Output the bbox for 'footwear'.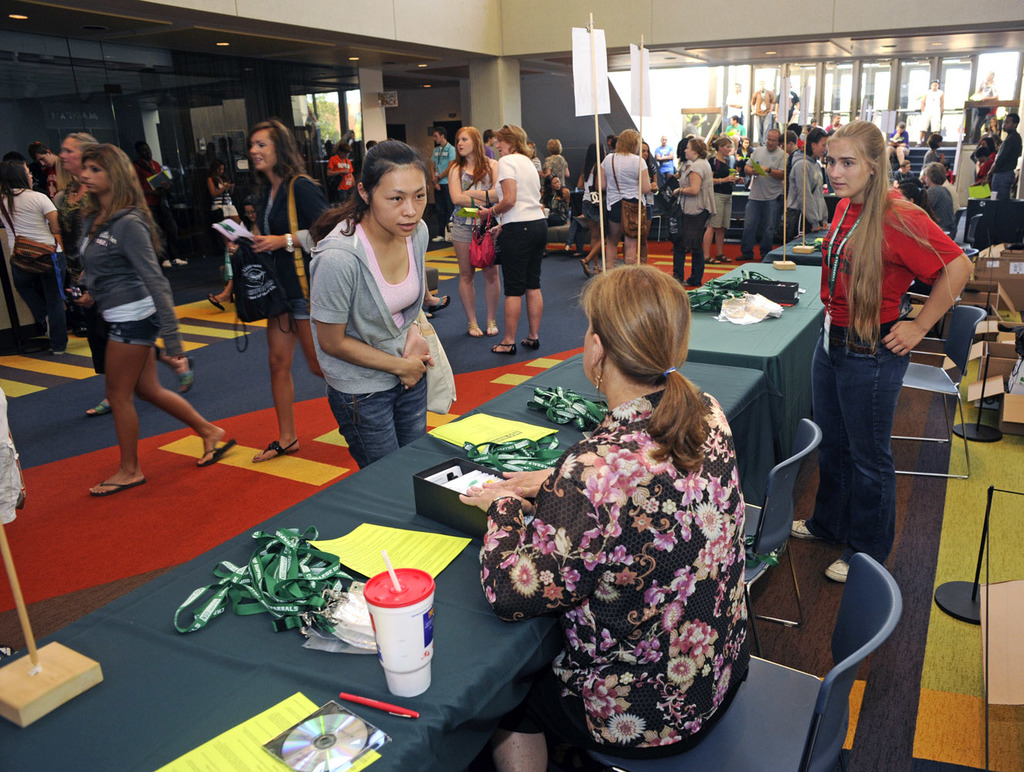
(790,520,830,538).
